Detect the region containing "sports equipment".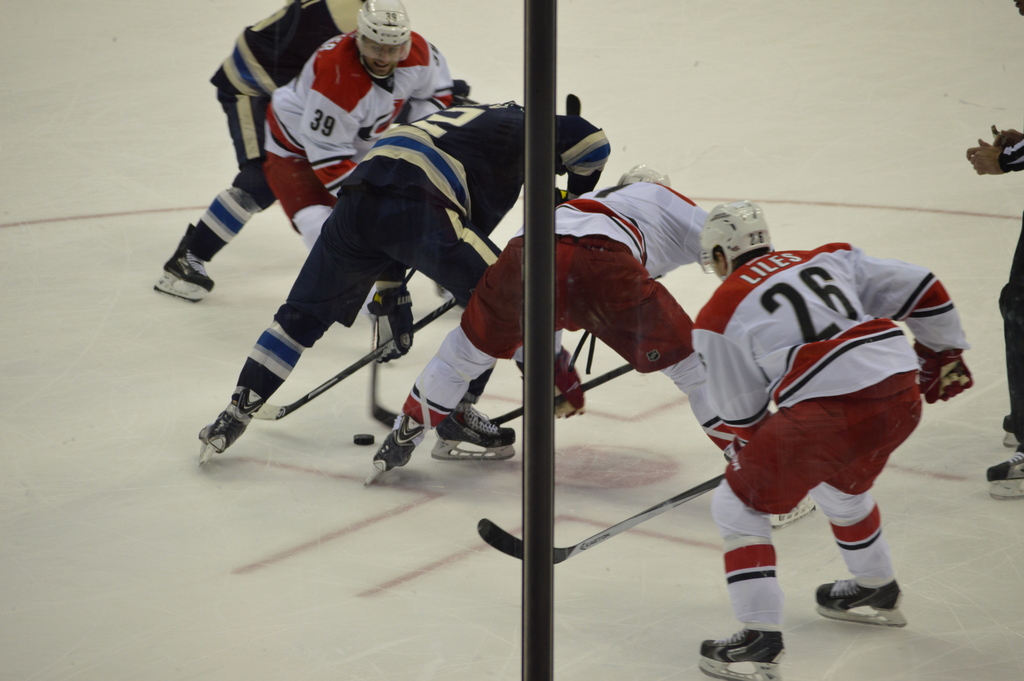
(left=254, top=296, right=459, bottom=418).
